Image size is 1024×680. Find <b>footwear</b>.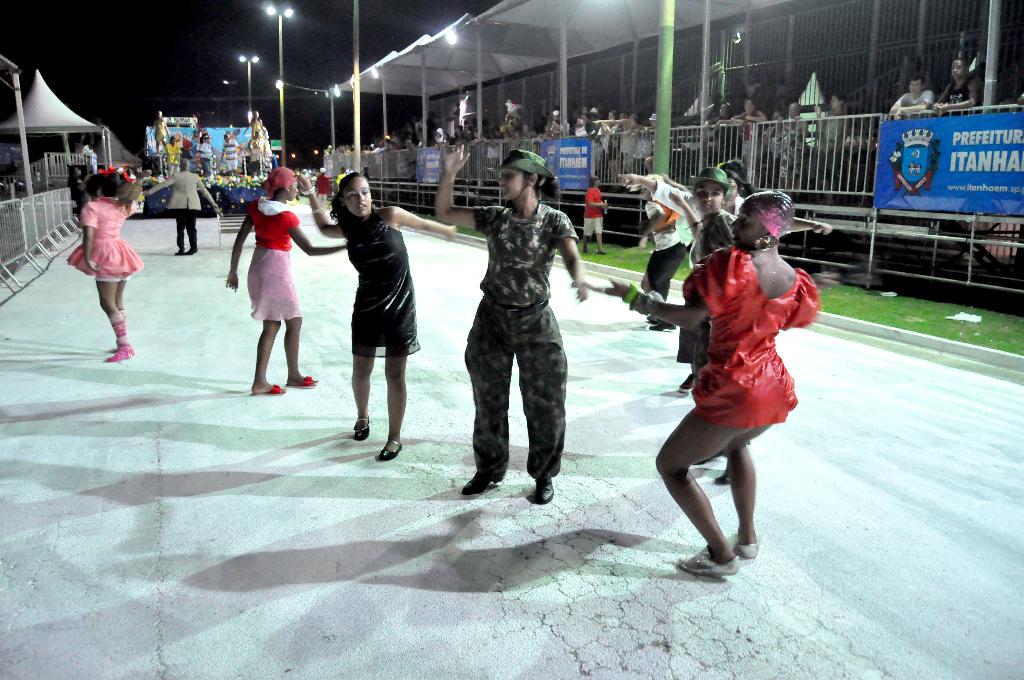
(252,381,289,400).
